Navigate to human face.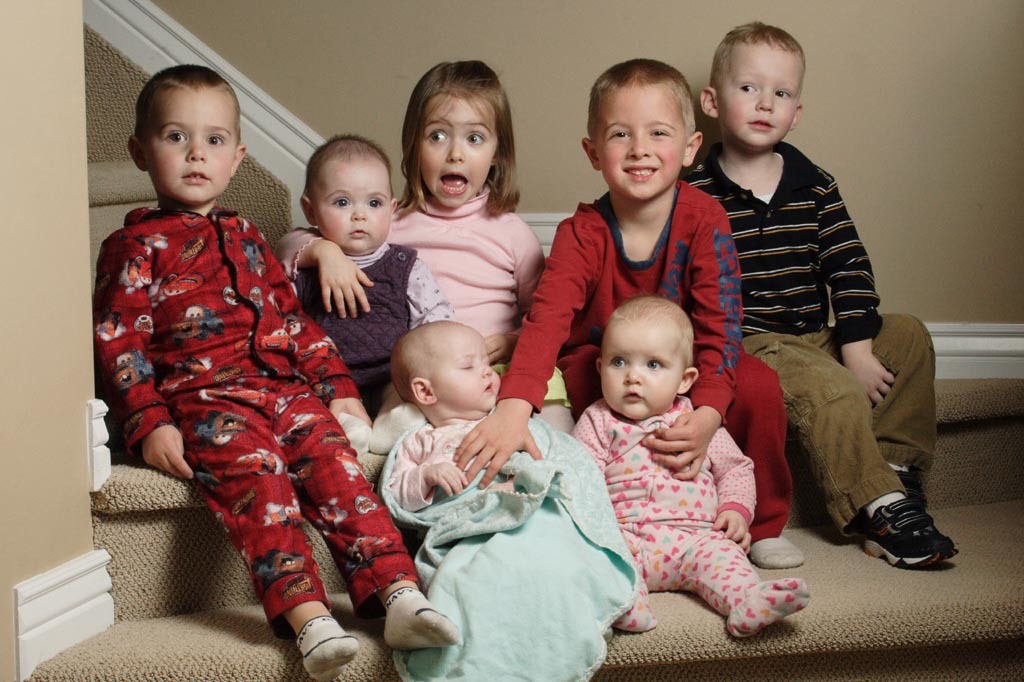
Navigation target: <box>716,43,804,149</box>.
